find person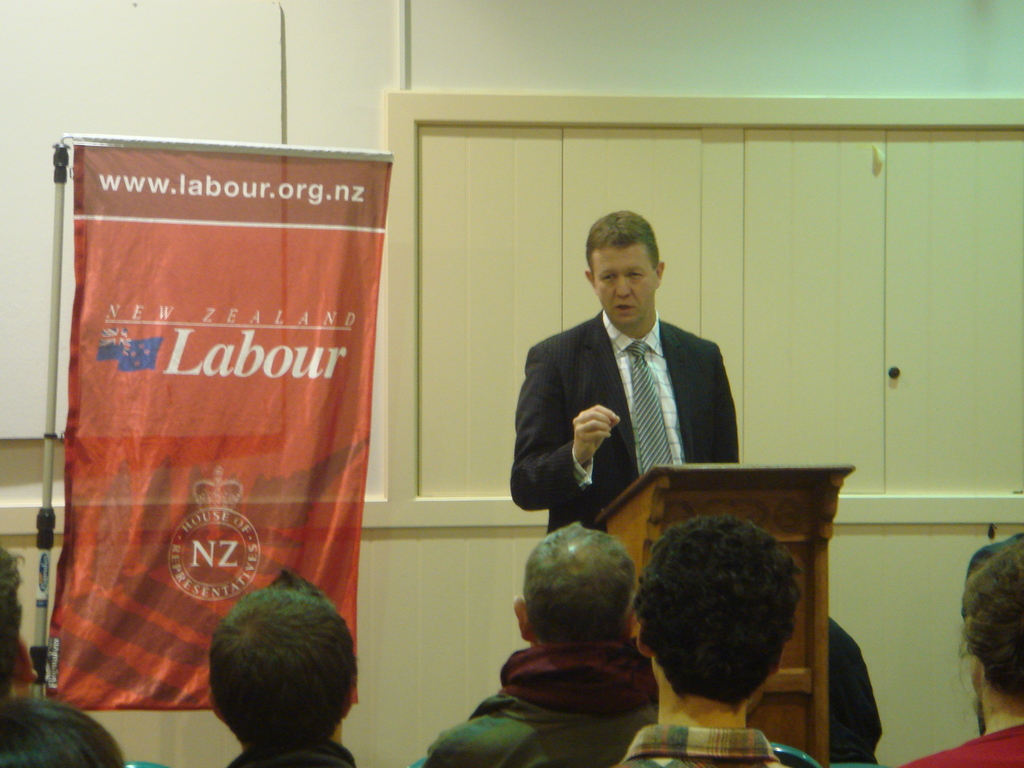
209 565 346 767
